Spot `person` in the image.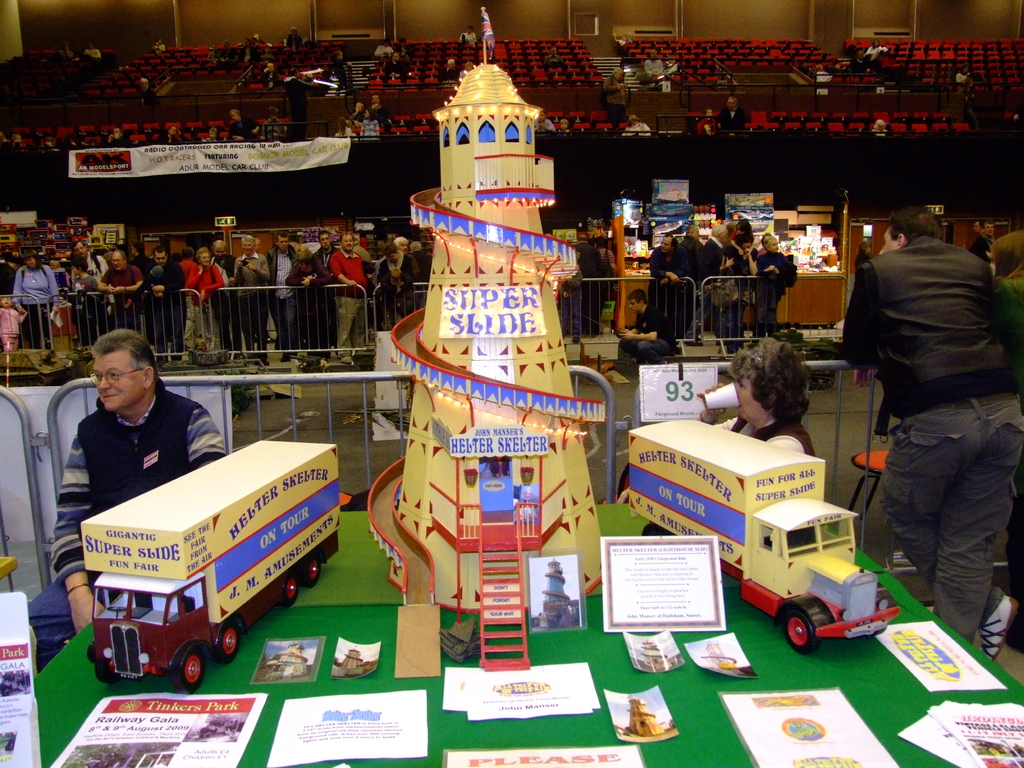
`person` found at bbox=[311, 226, 340, 263].
